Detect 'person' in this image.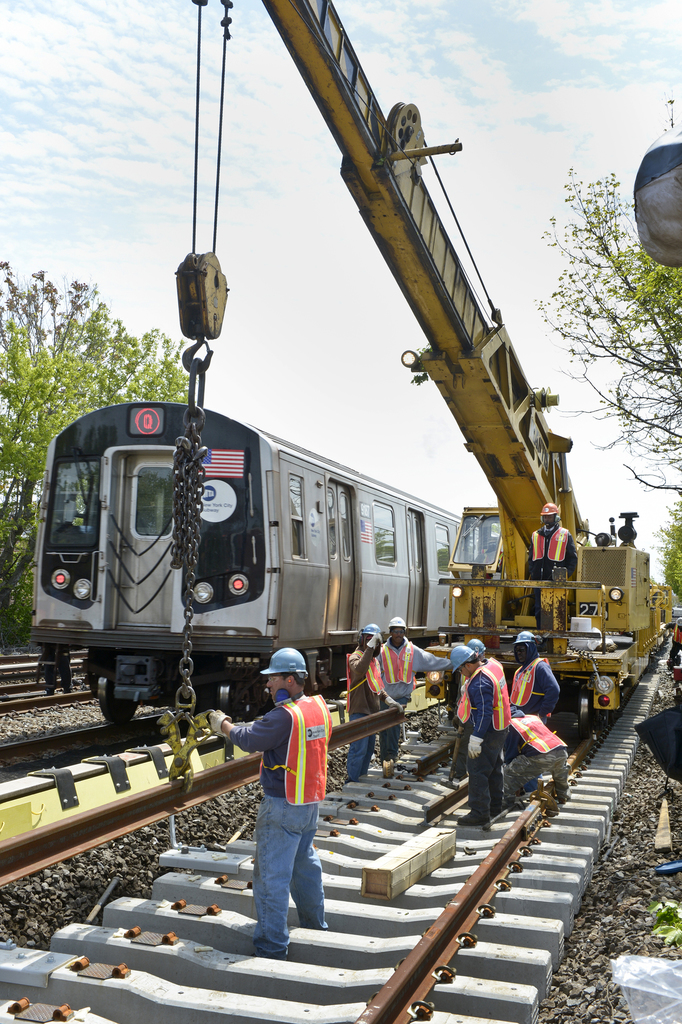
Detection: [373, 619, 444, 736].
